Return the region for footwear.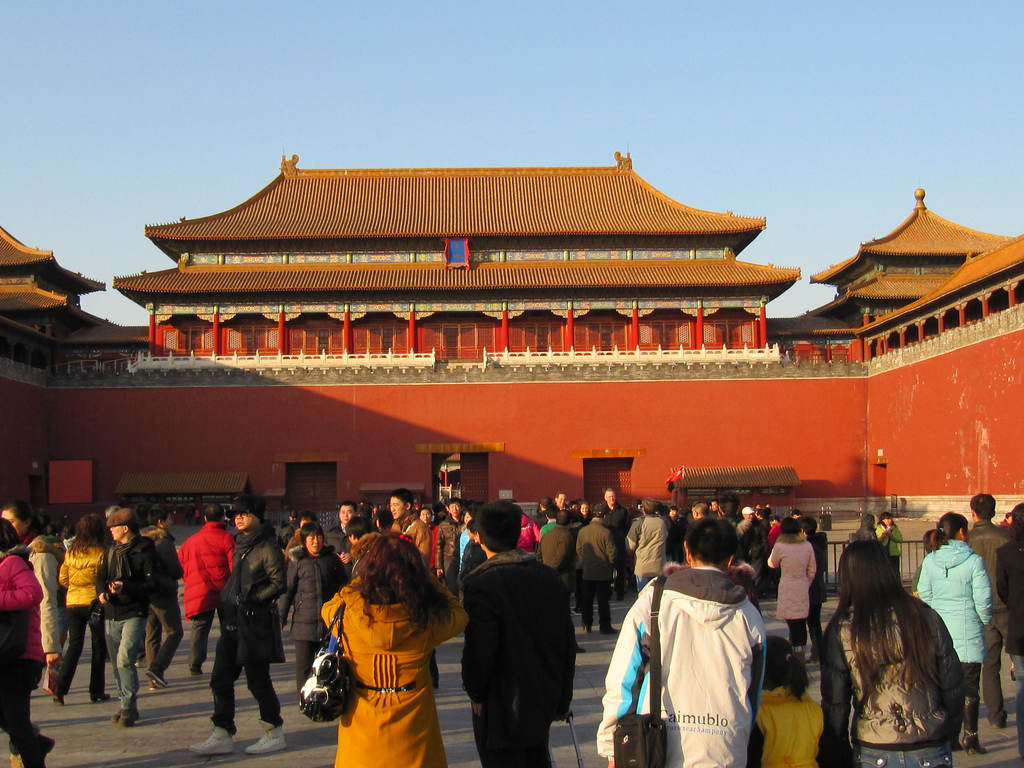
<bbox>116, 706, 135, 728</bbox>.
